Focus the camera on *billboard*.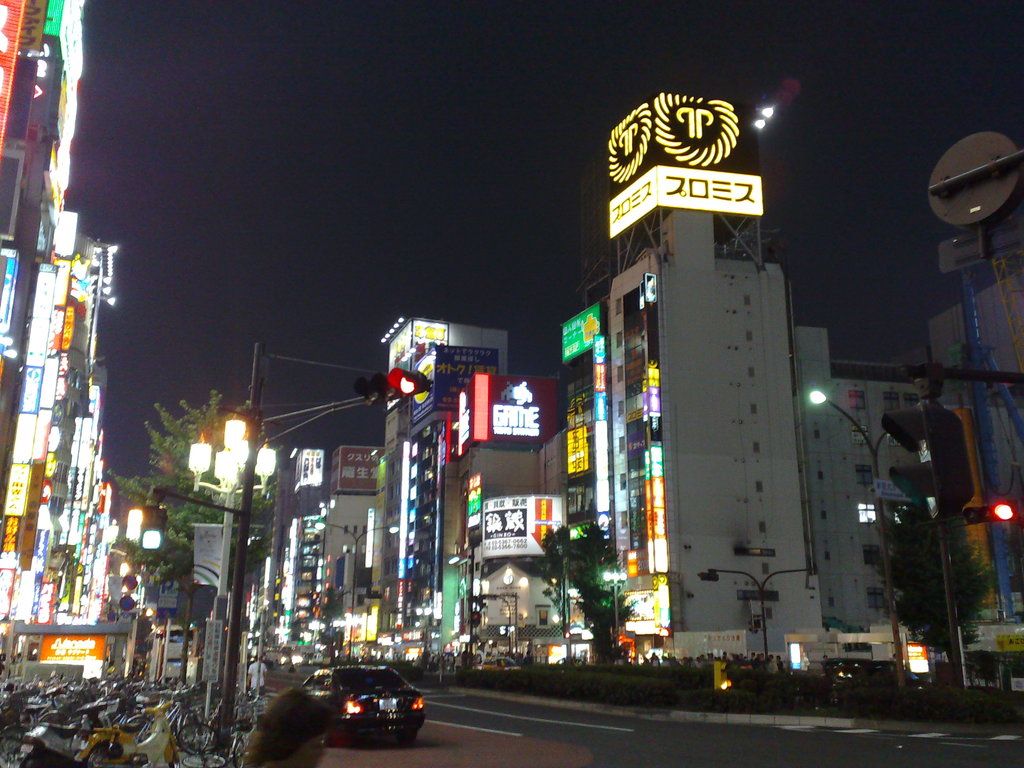
Focus region: (x1=609, y1=172, x2=767, y2=237).
